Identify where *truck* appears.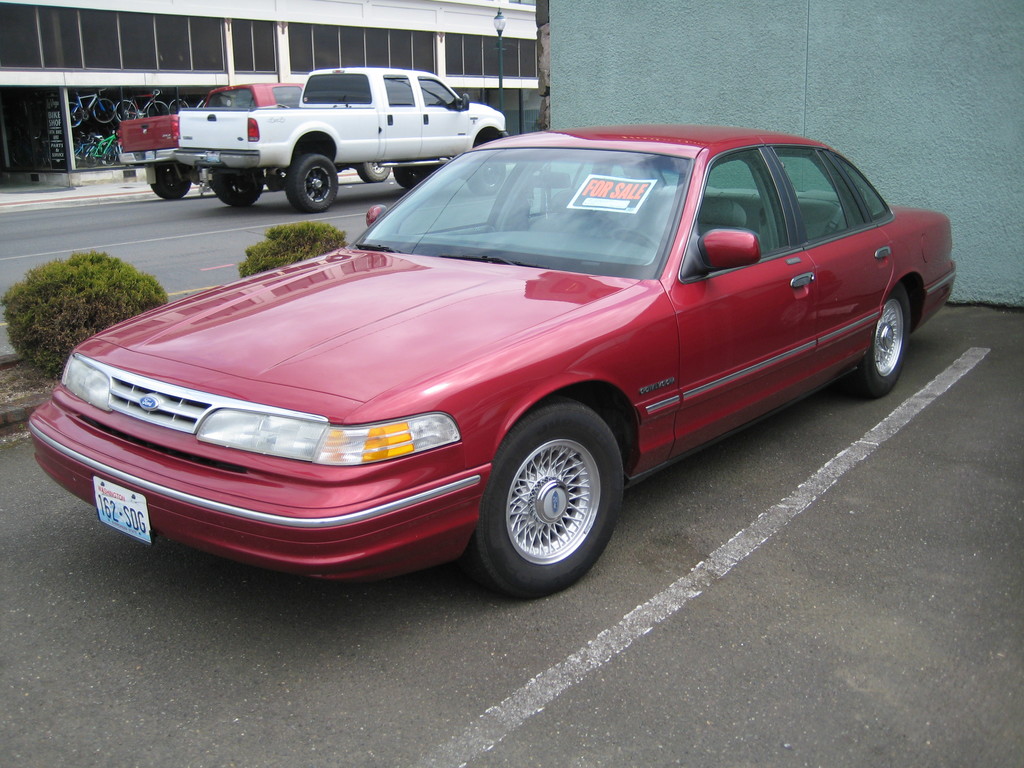
Appears at (x1=115, y1=77, x2=410, y2=195).
